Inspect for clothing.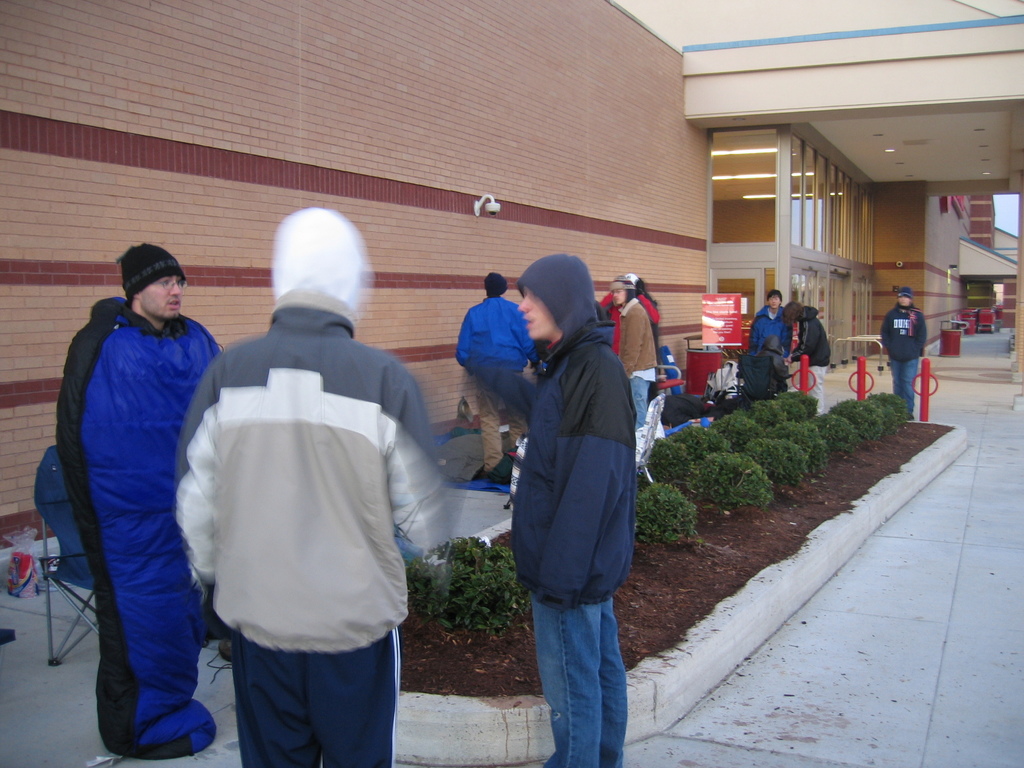
Inspection: bbox=[462, 250, 634, 767].
